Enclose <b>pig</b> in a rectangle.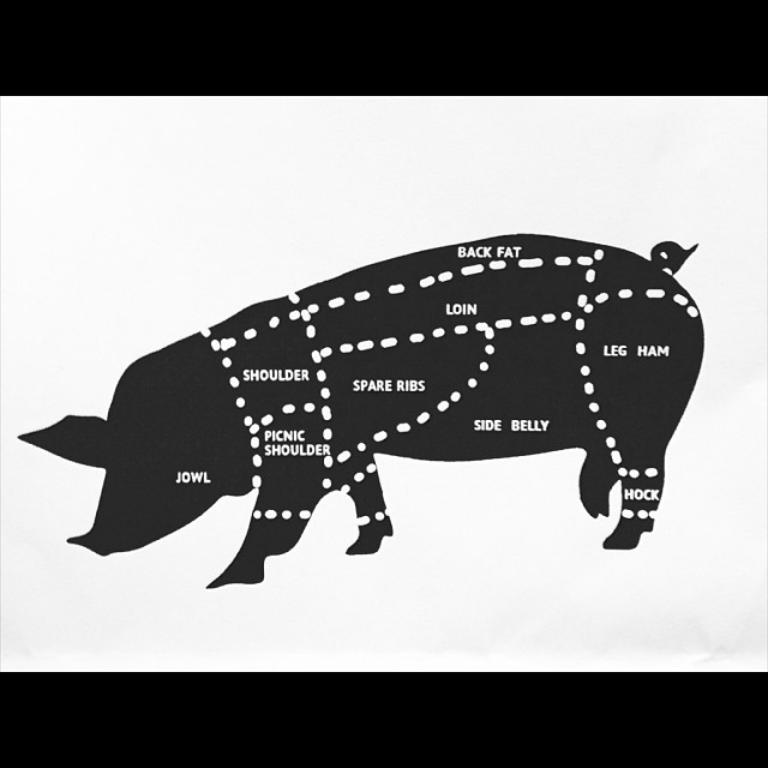
l=12, t=228, r=704, b=589.
